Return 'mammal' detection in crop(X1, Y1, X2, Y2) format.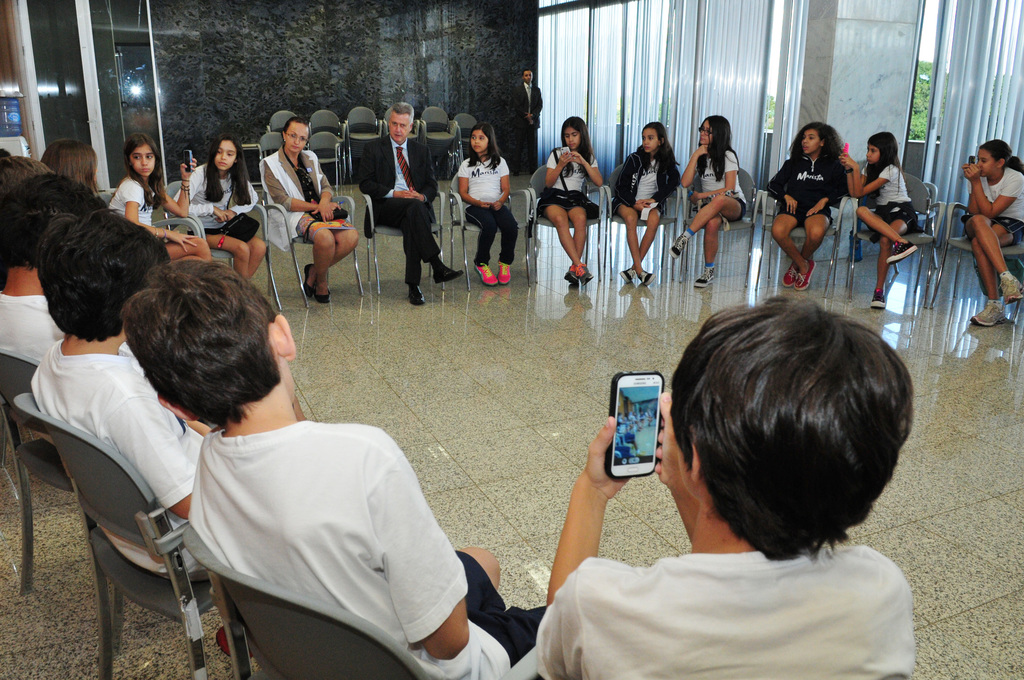
crop(0, 174, 112, 371).
